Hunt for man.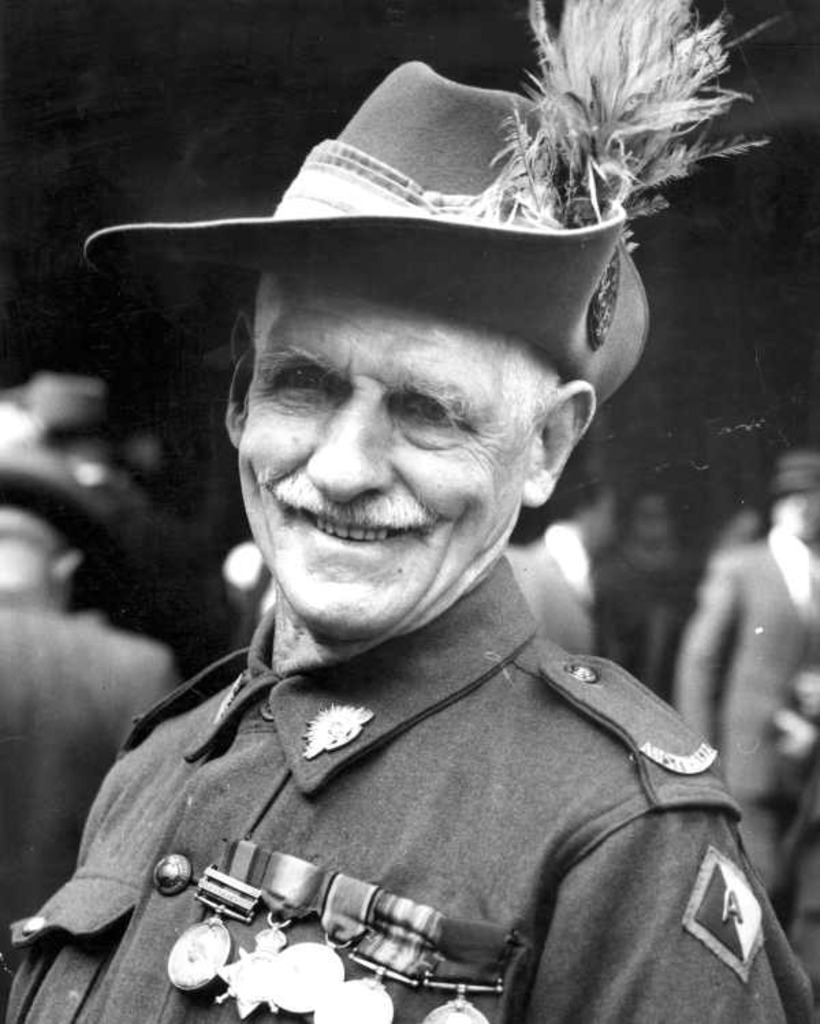
Hunted down at 681:450:819:991.
